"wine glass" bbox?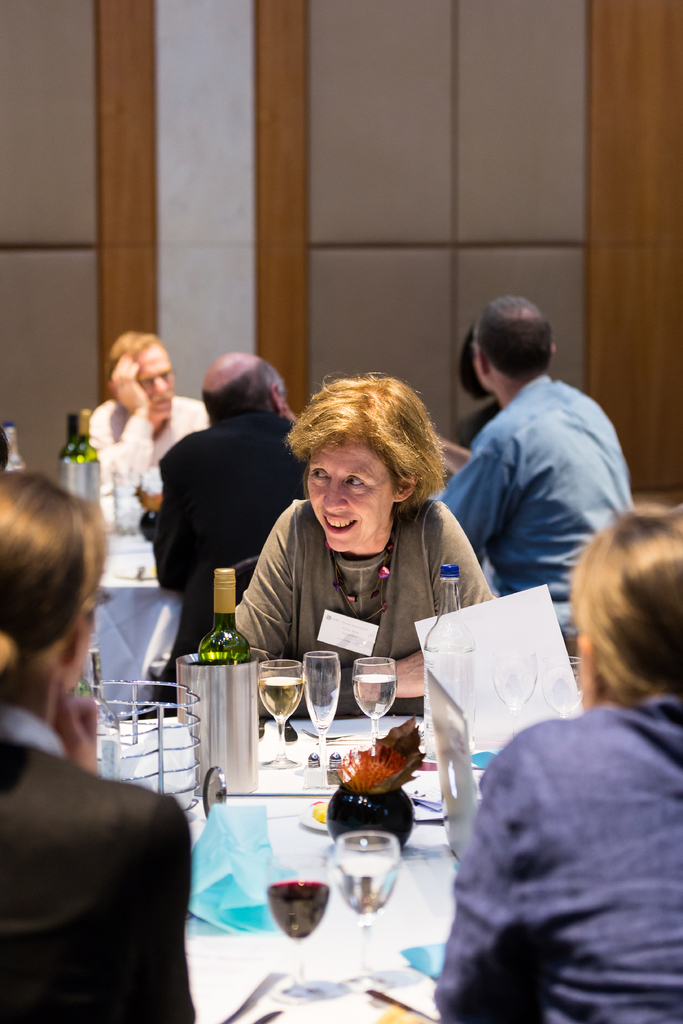
box(354, 652, 397, 745)
